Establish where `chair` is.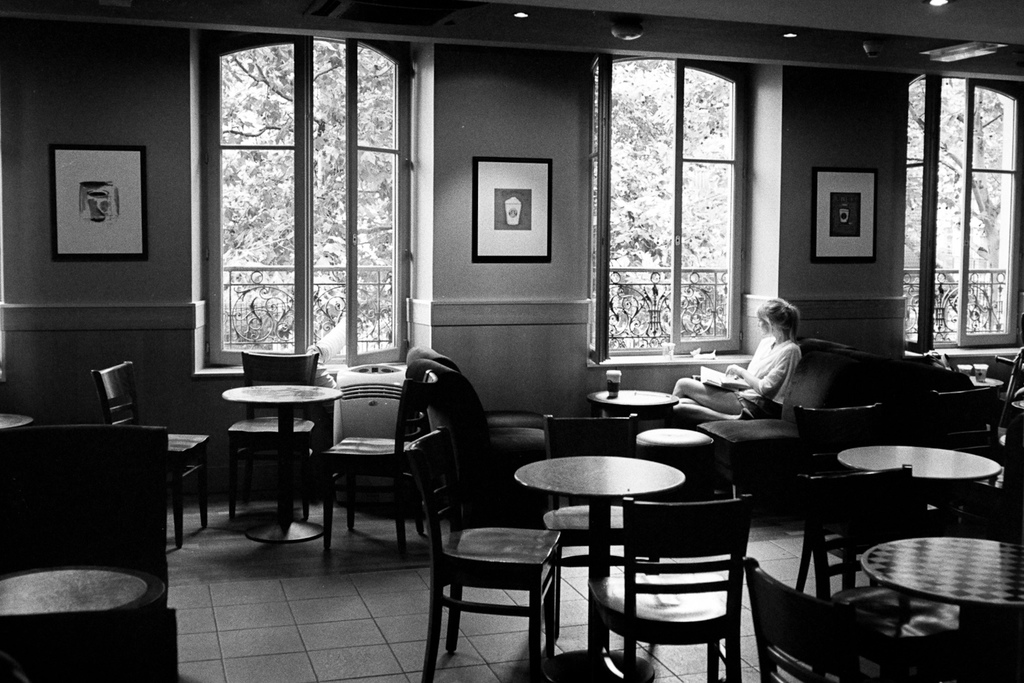
Established at bbox=(541, 412, 639, 459).
